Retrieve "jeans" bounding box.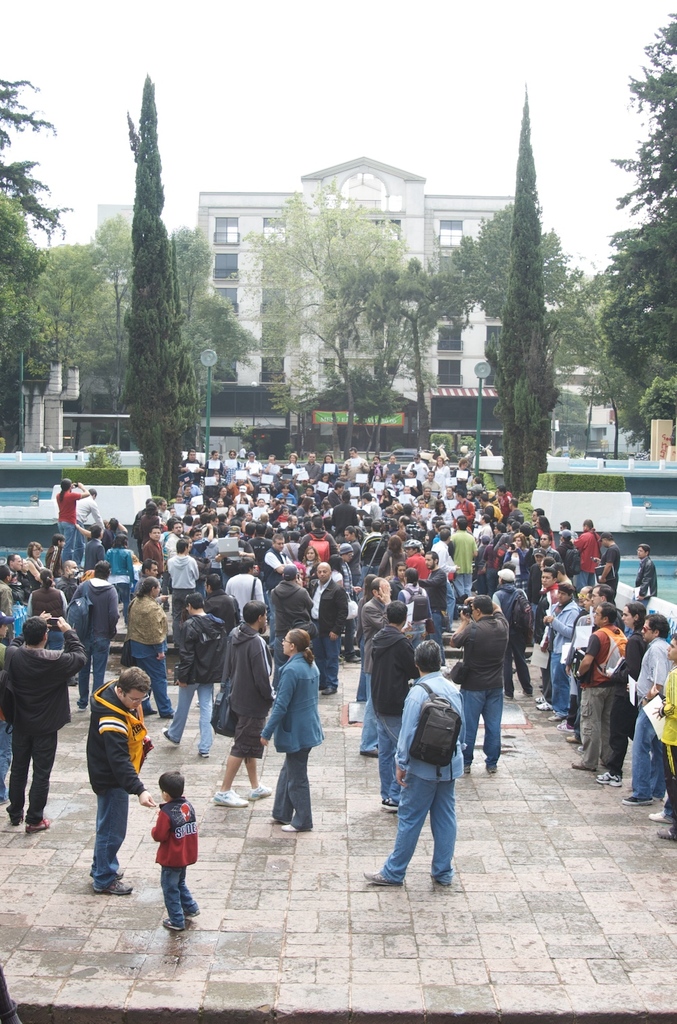
Bounding box: BBox(377, 706, 403, 801).
